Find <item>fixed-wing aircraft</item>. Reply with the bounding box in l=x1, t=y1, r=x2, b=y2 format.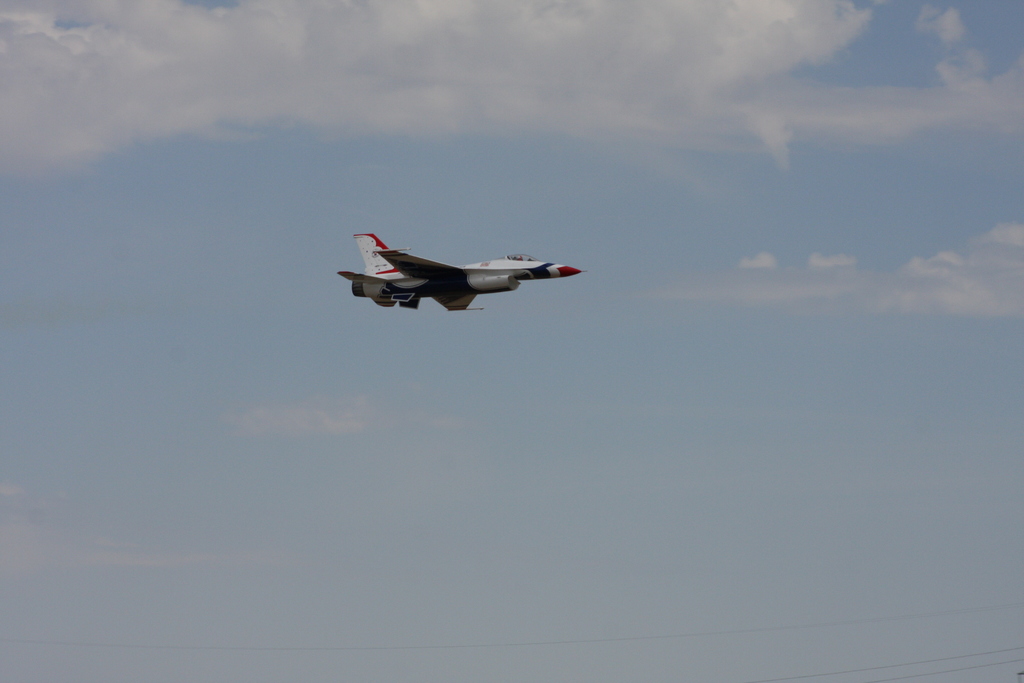
l=338, t=227, r=589, b=320.
